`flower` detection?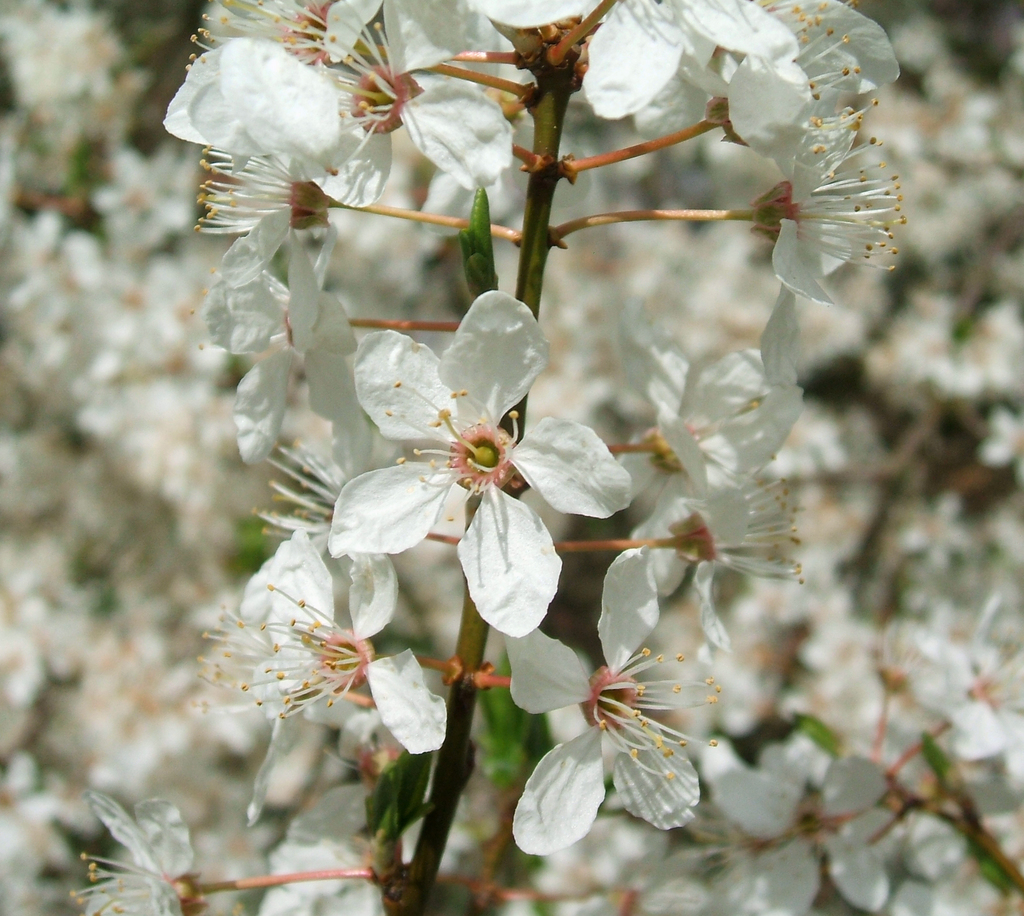
rect(314, 297, 568, 620)
